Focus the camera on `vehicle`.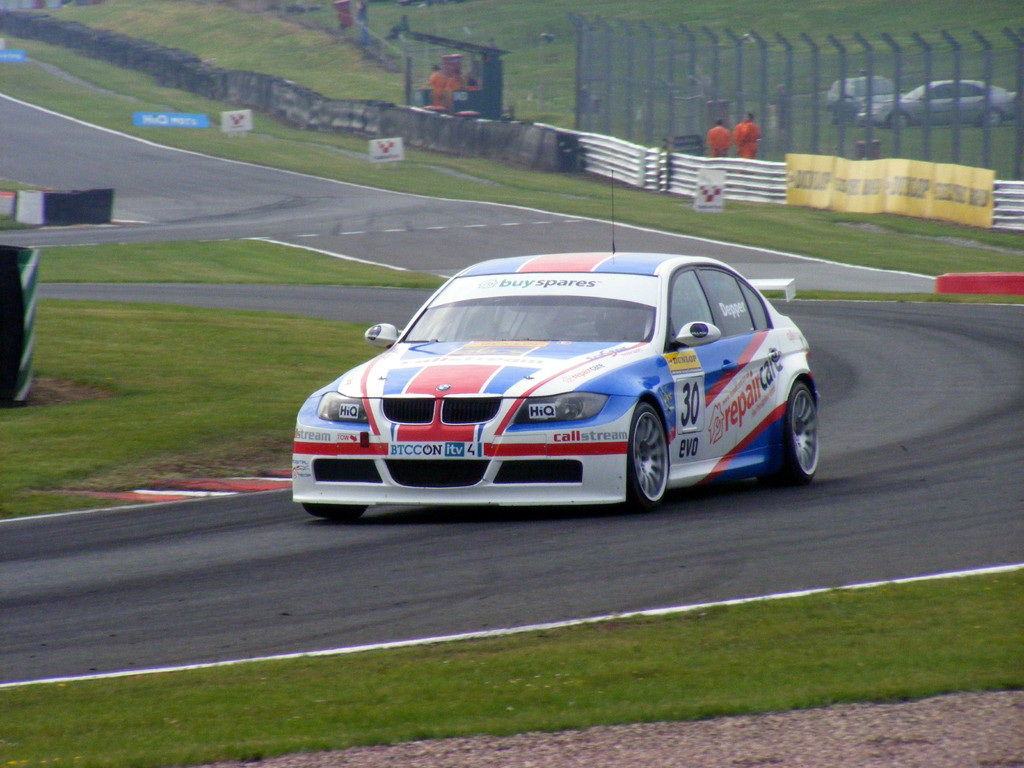
Focus region: {"left": 819, "top": 74, "right": 898, "bottom": 127}.
